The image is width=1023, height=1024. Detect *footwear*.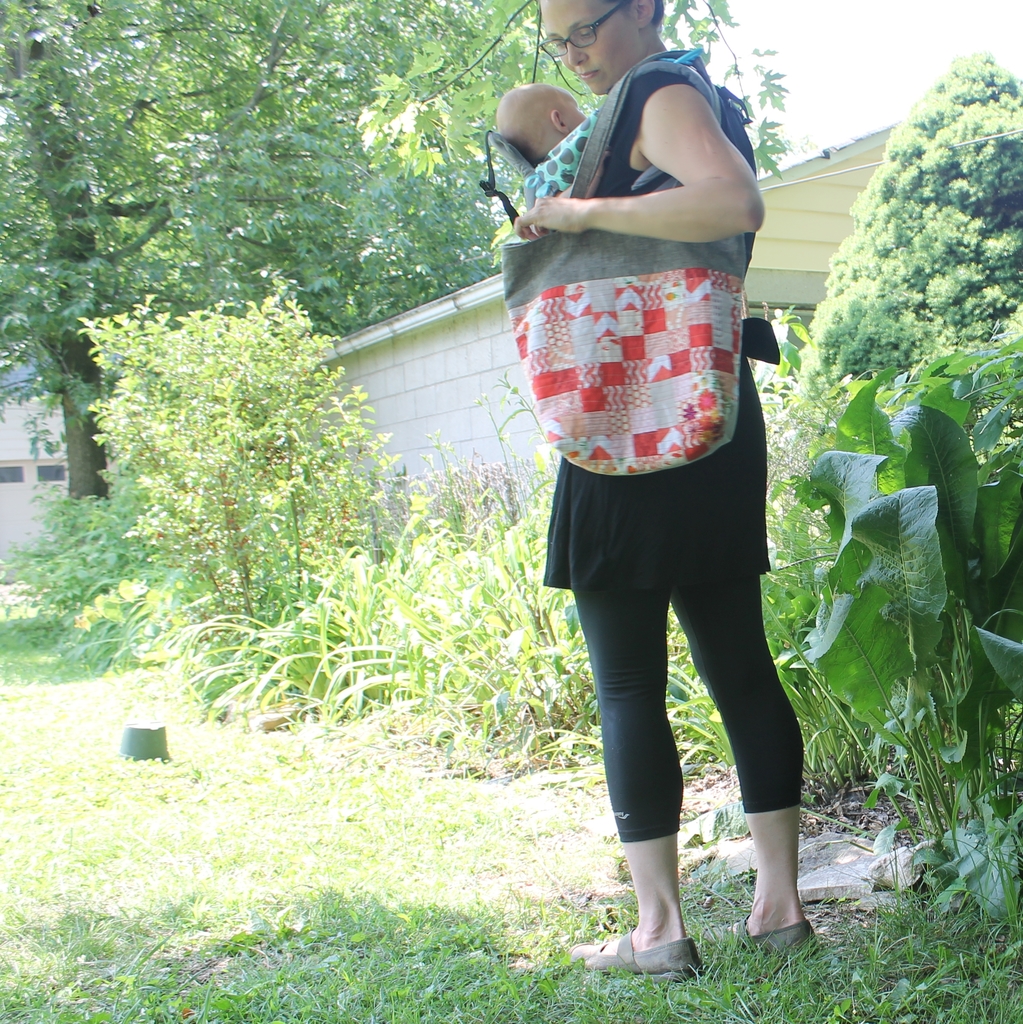
Detection: select_region(704, 915, 821, 955).
